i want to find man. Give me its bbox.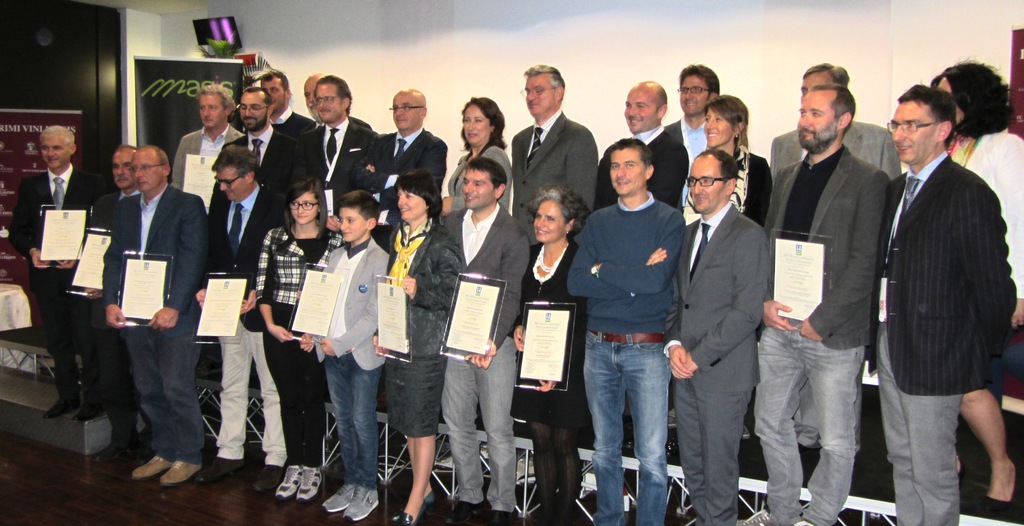
region(567, 138, 687, 525).
